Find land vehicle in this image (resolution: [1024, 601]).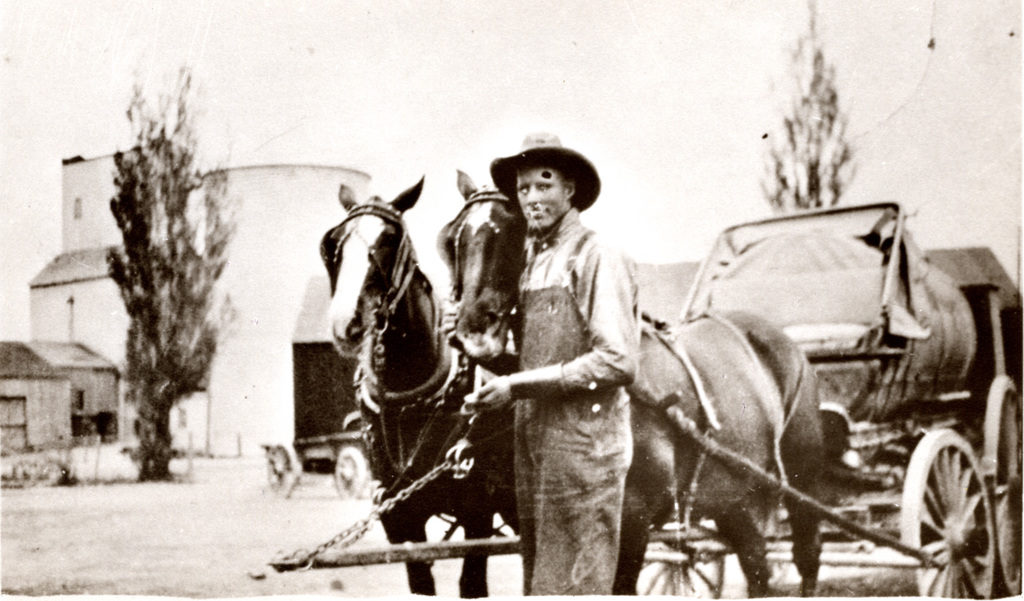
[x1=262, y1=272, x2=378, y2=502].
